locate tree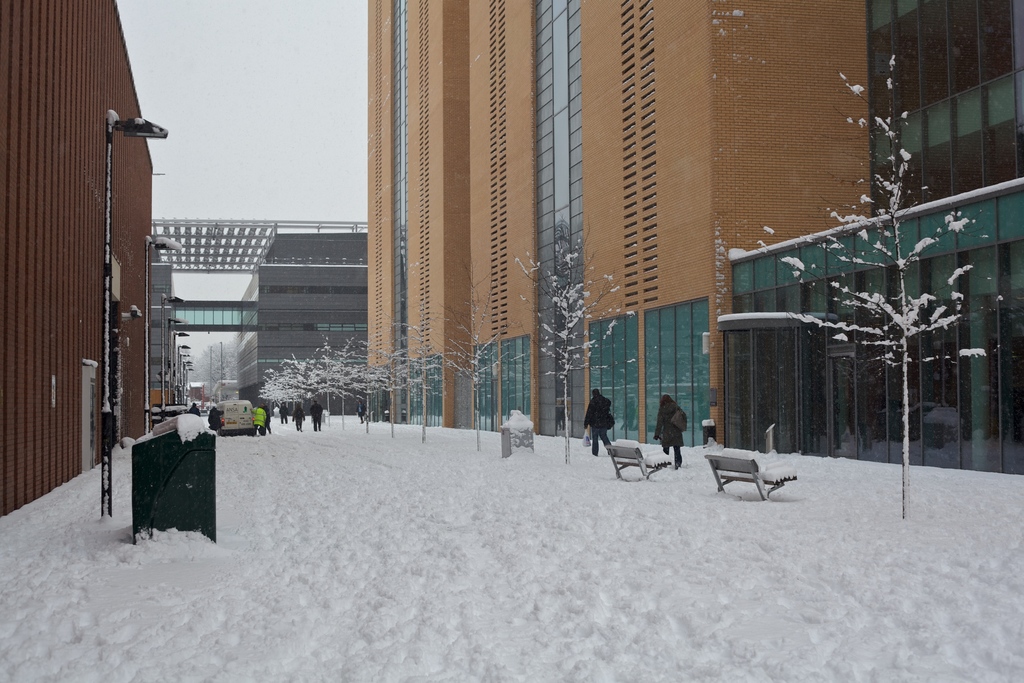
box(518, 219, 621, 432)
